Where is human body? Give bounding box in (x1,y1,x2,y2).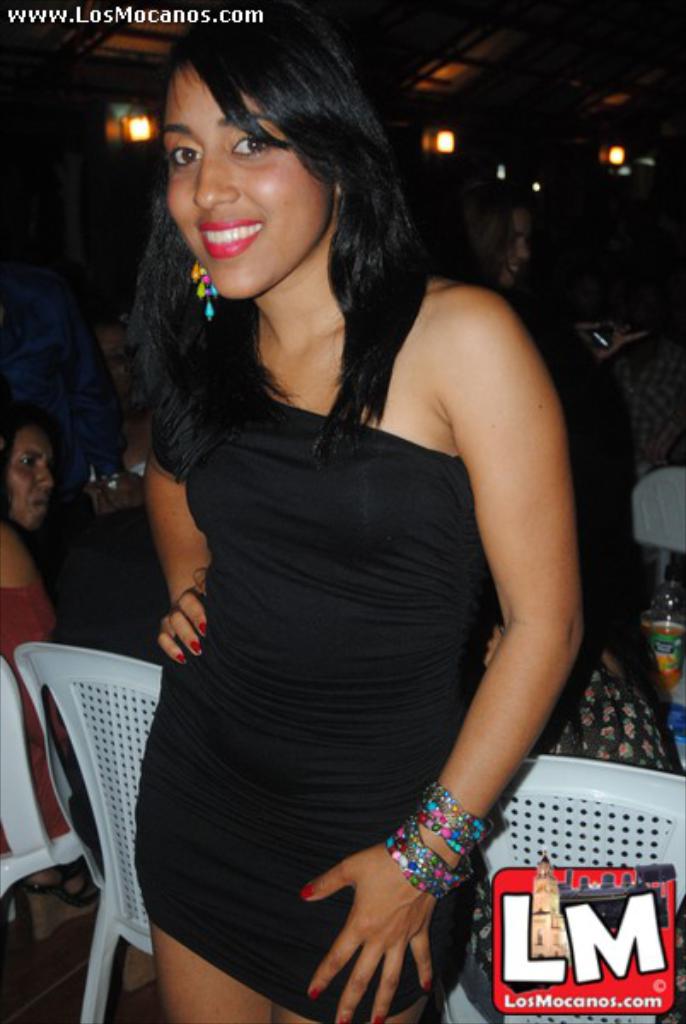
(90,55,599,1017).
